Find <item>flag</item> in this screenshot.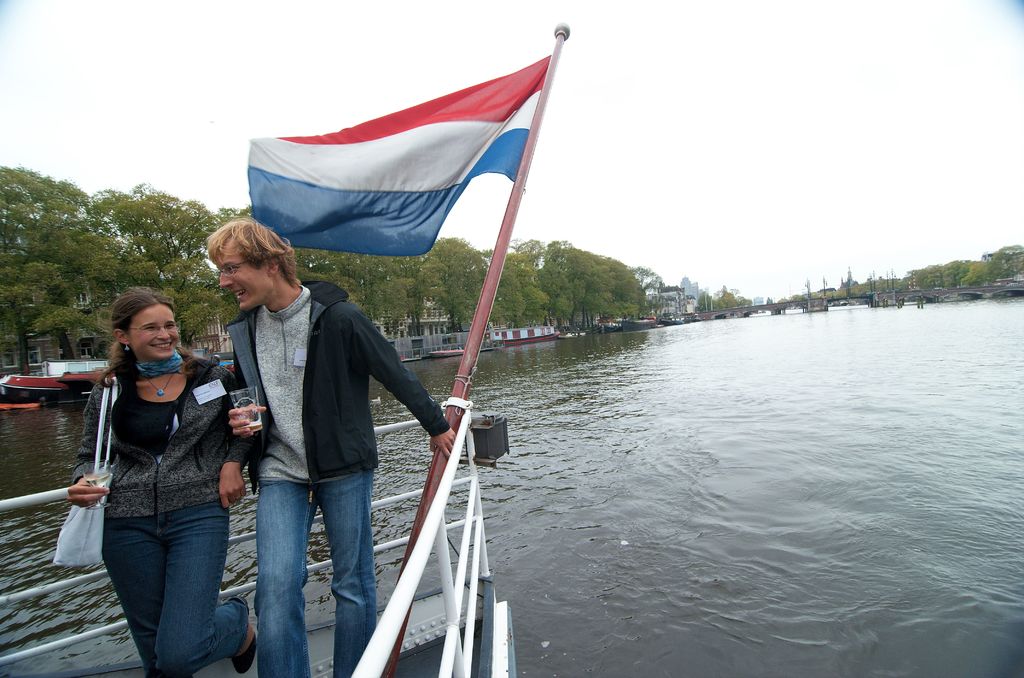
The bounding box for <item>flag</item> is 243/53/553/263.
